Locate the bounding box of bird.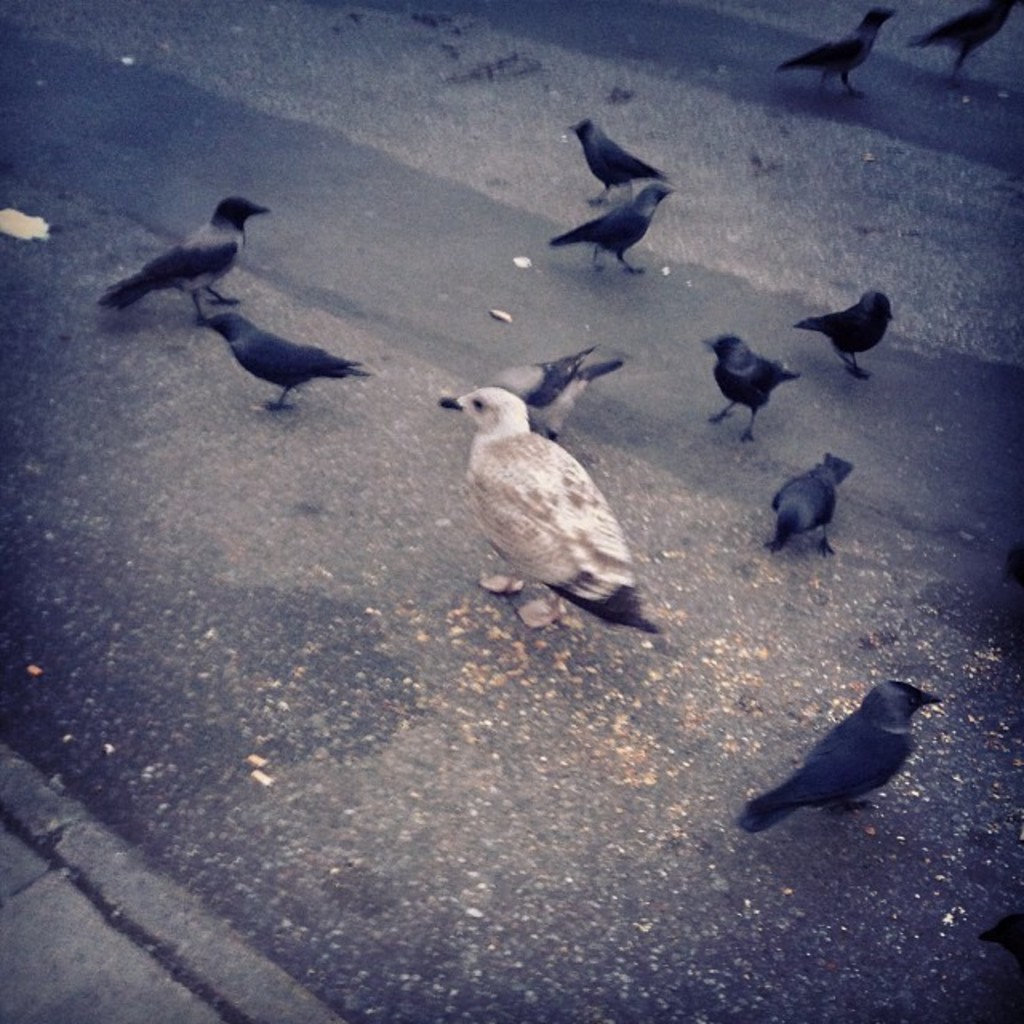
Bounding box: left=101, top=197, right=278, bottom=326.
